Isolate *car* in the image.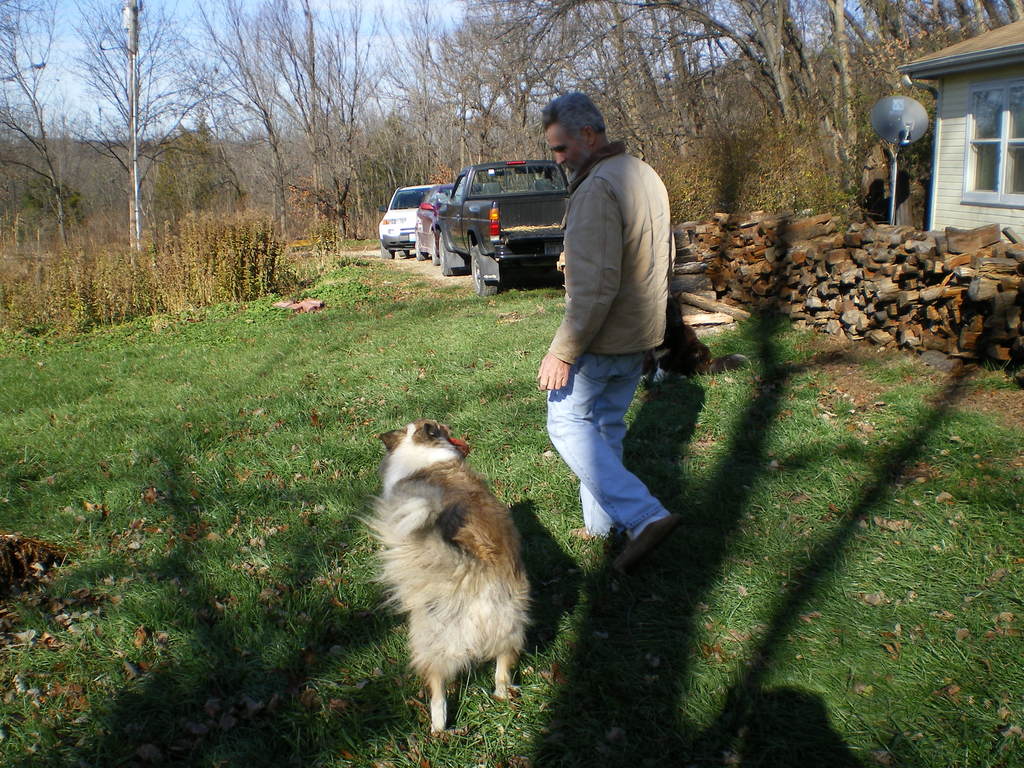
Isolated region: bbox(409, 183, 502, 265).
